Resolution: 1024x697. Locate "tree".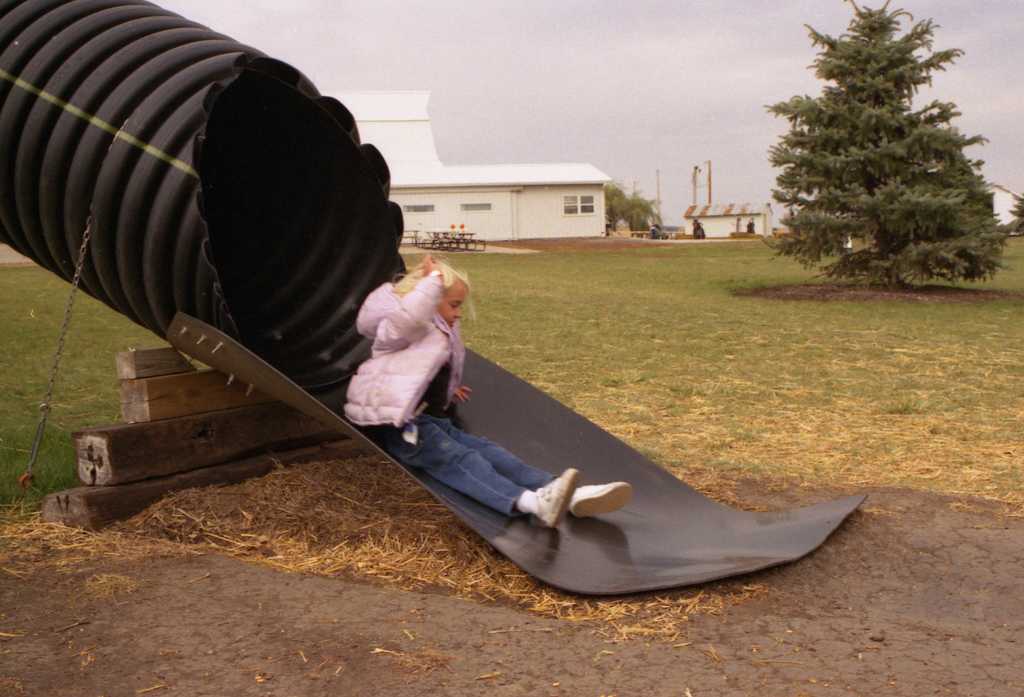
x1=603 y1=180 x2=661 y2=238.
